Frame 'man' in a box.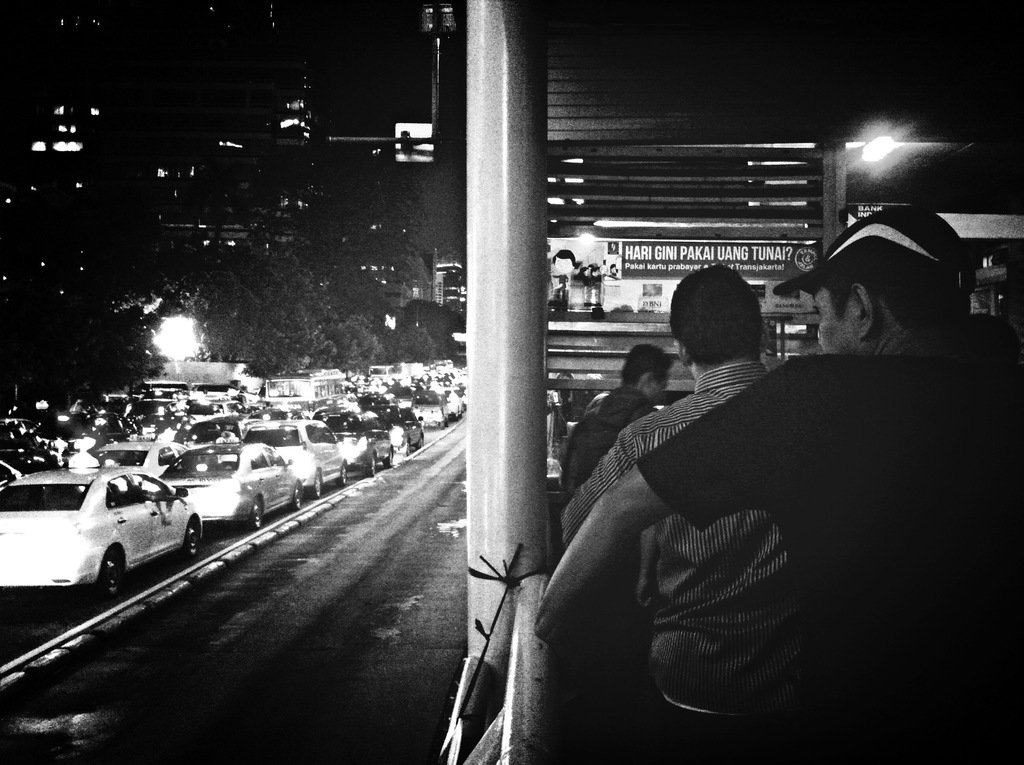
BBox(554, 262, 822, 727).
